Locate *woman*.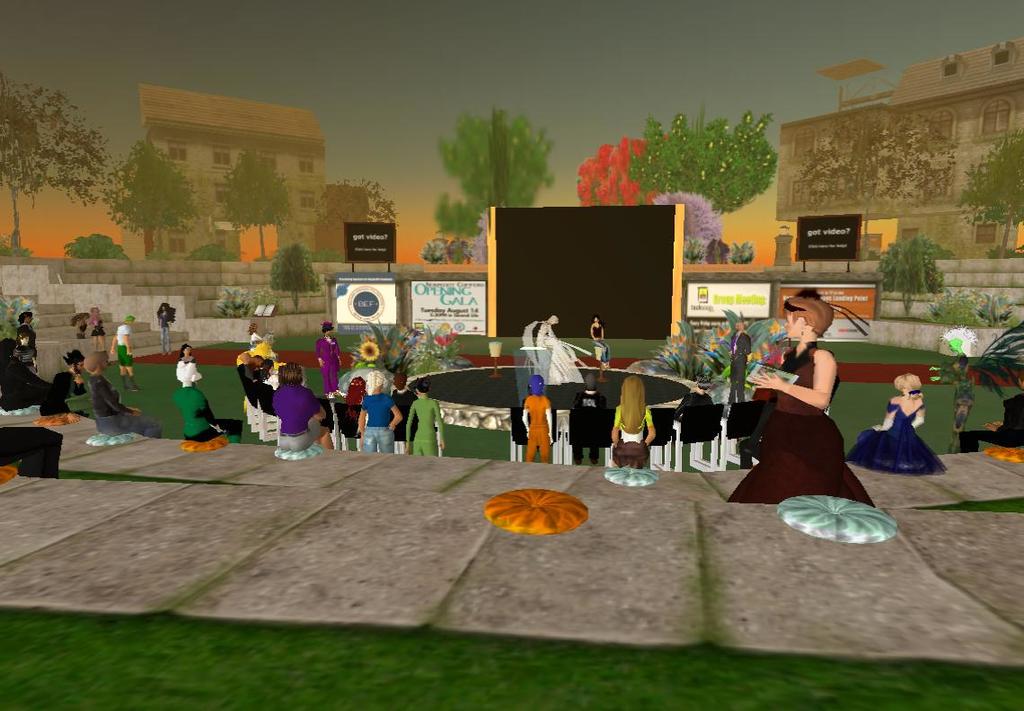
Bounding box: crop(172, 356, 242, 445).
